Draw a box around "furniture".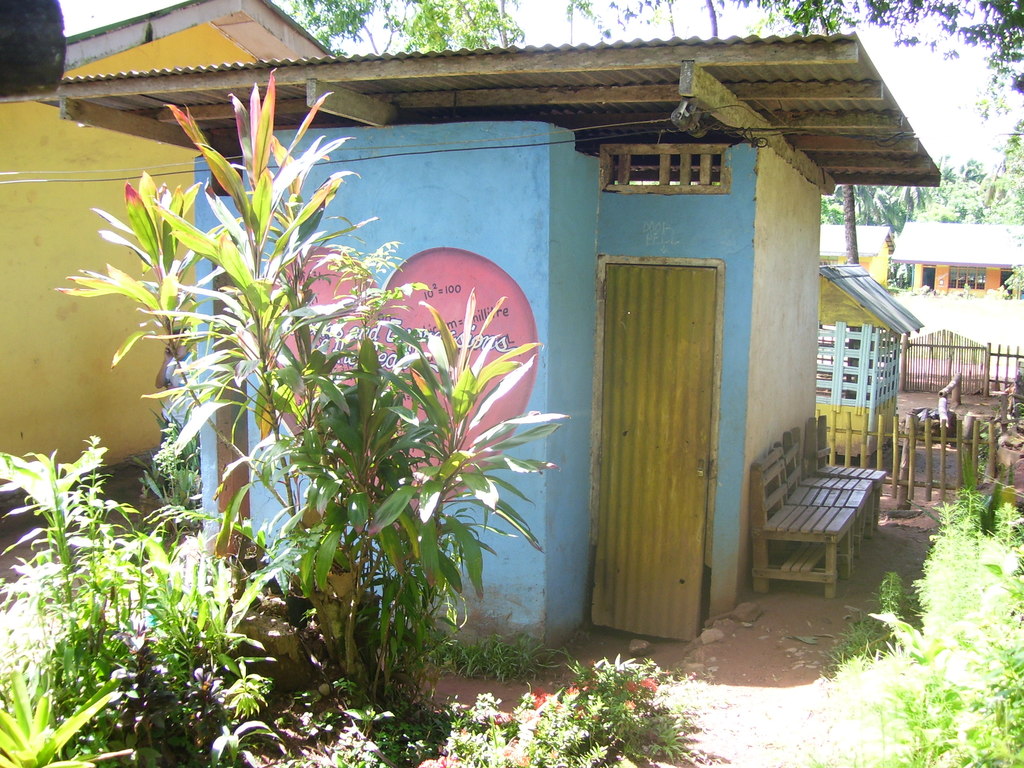
749:412:891:596.
